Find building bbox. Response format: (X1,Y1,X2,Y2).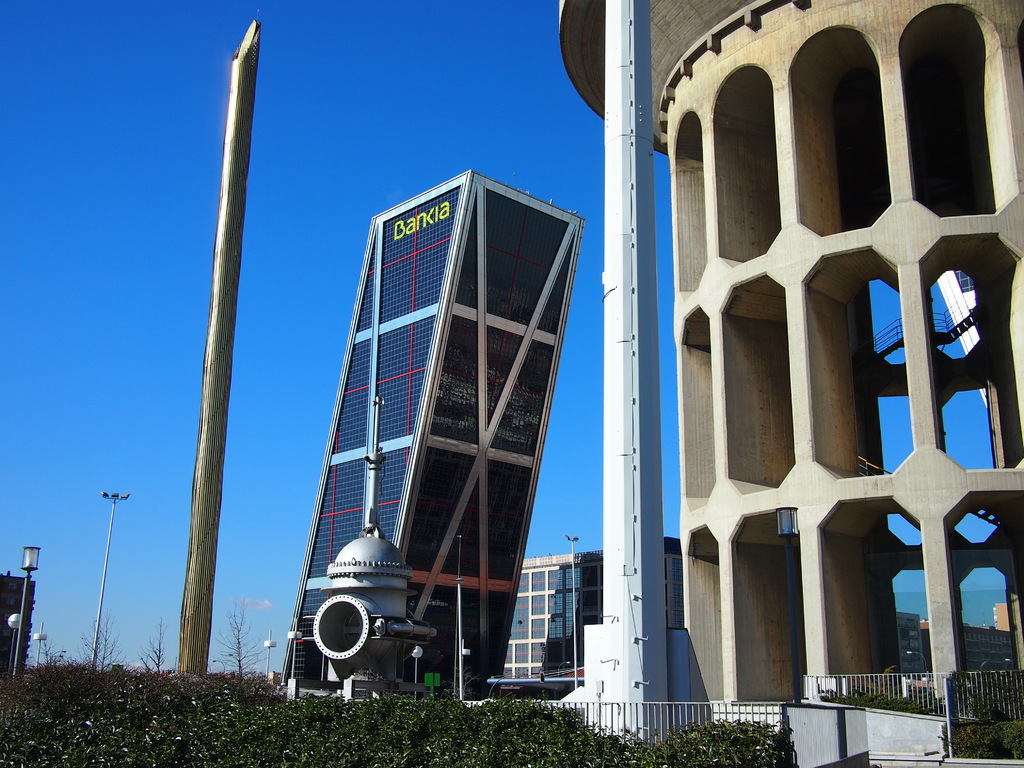
(278,170,585,700).
